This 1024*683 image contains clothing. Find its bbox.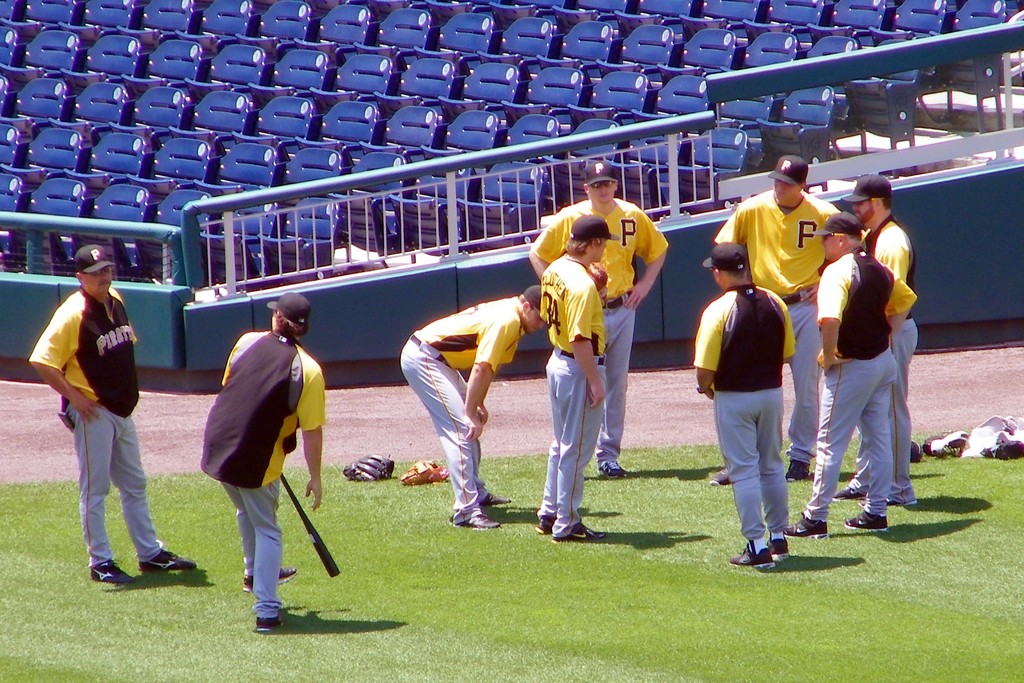
[x1=532, y1=200, x2=668, y2=465].
